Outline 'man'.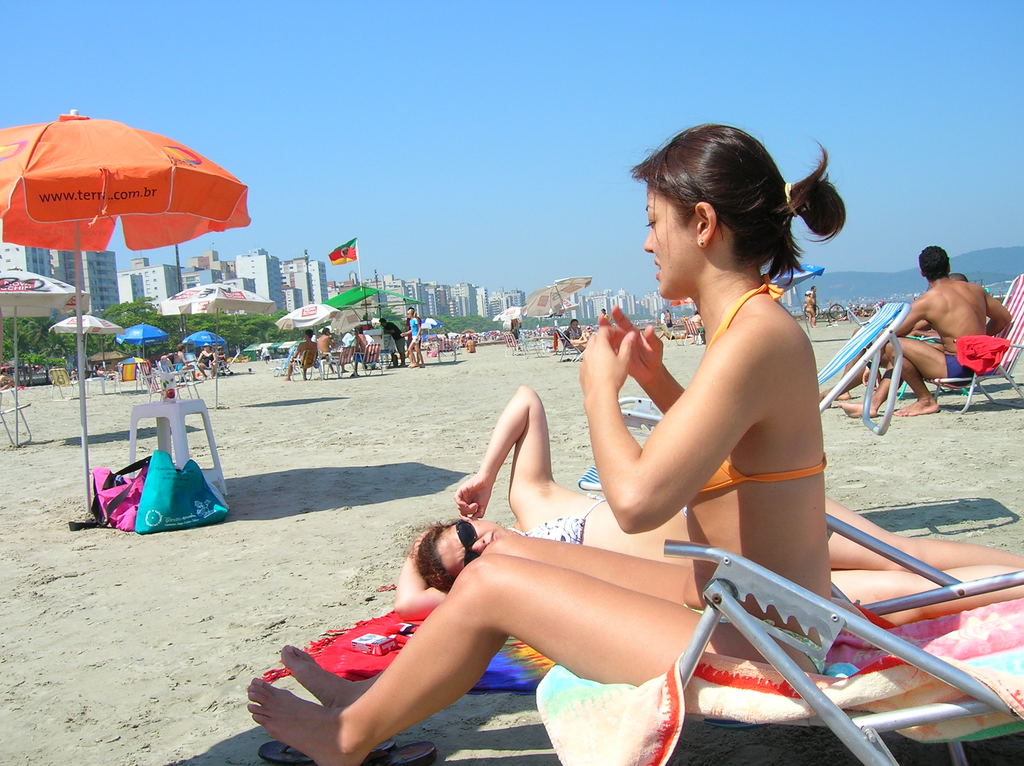
Outline: select_region(809, 282, 817, 305).
